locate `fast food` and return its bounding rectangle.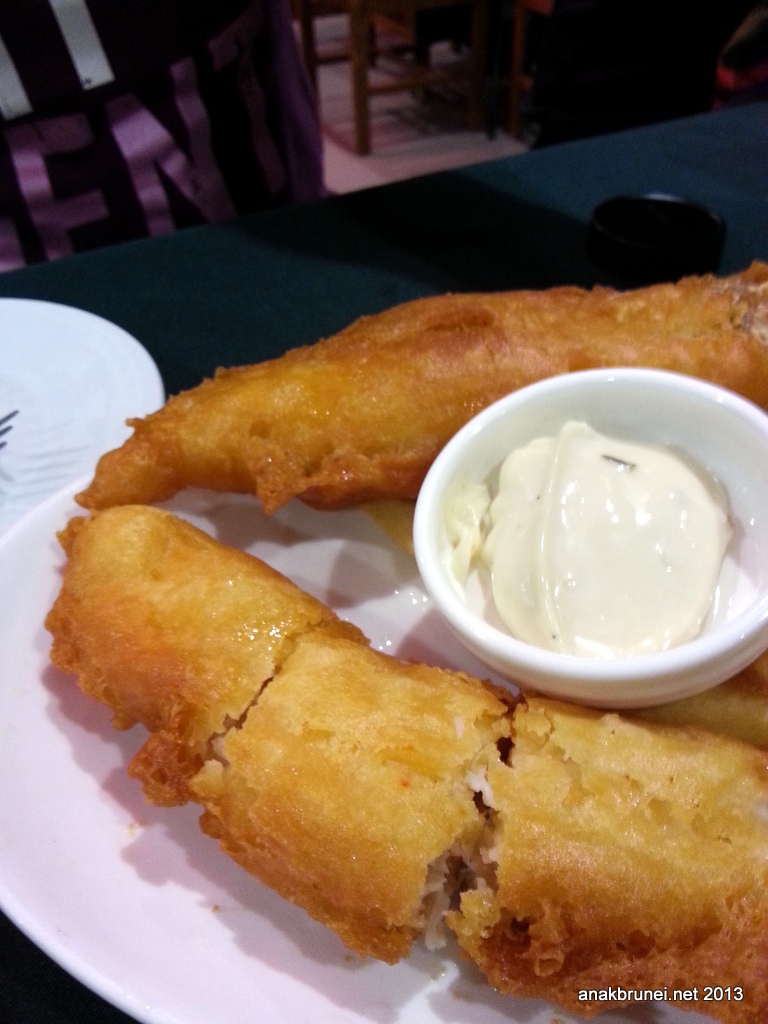
detection(75, 260, 683, 528).
